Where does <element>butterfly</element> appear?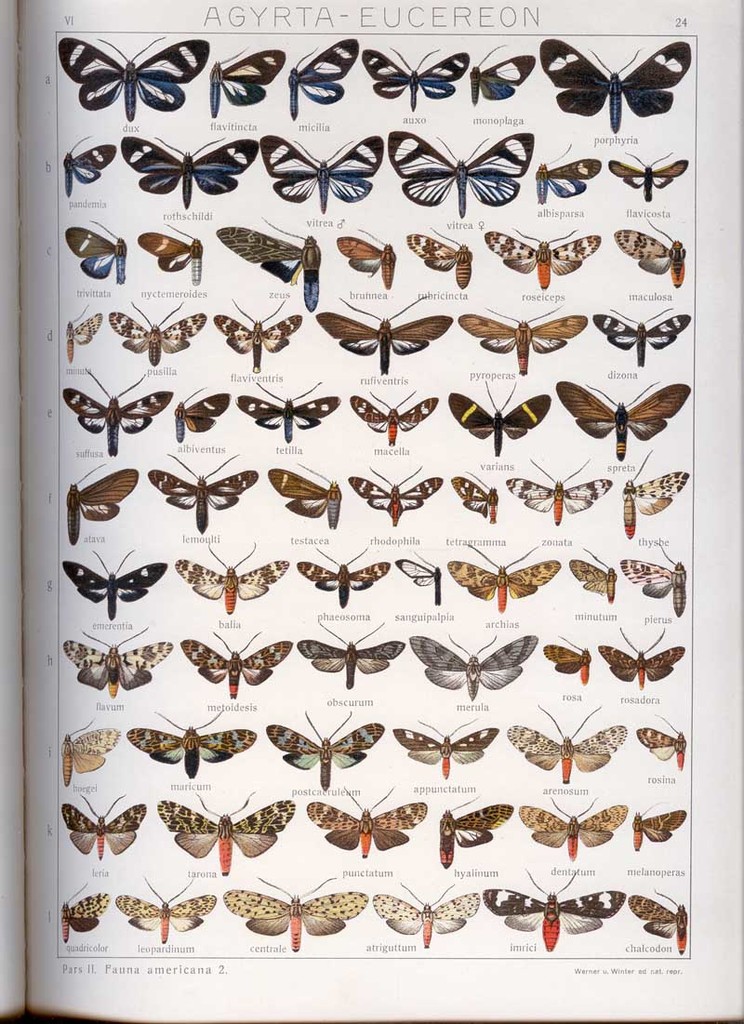
Appears at (141, 453, 259, 533).
